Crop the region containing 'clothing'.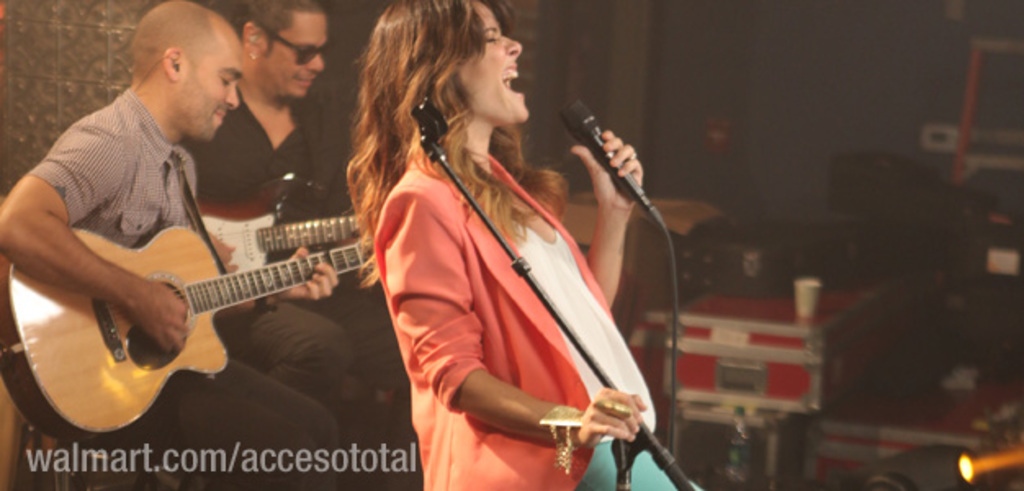
Crop region: 370/141/697/489.
